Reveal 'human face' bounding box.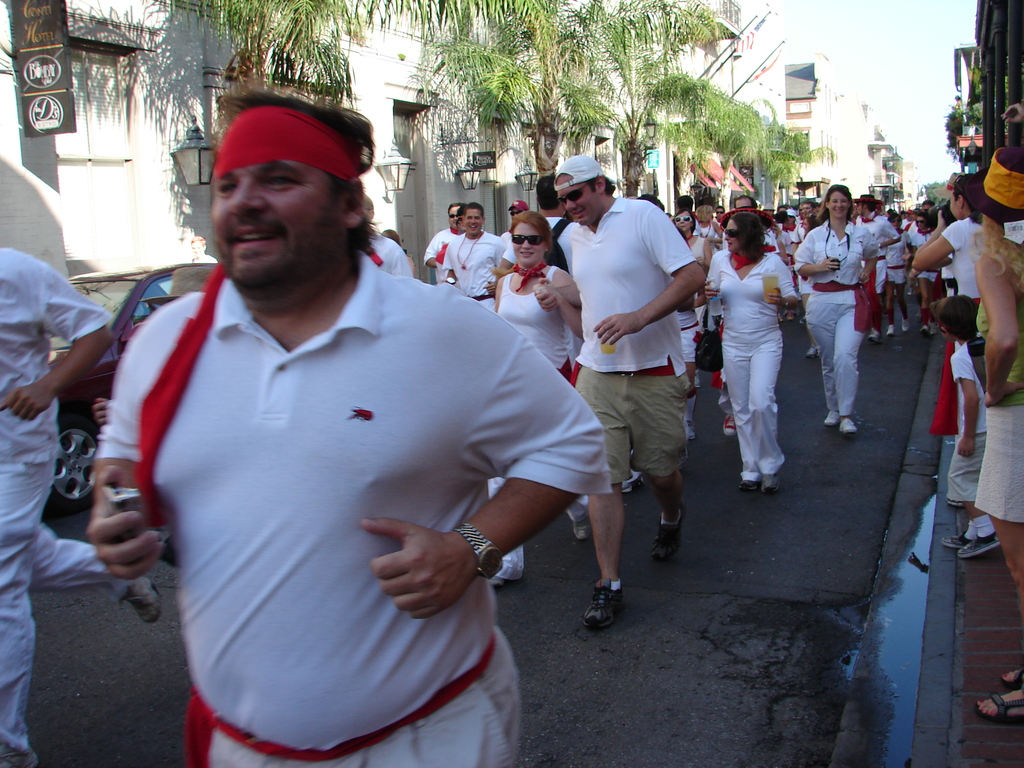
Revealed: {"x1": 826, "y1": 188, "x2": 850, "y2": 221}.
